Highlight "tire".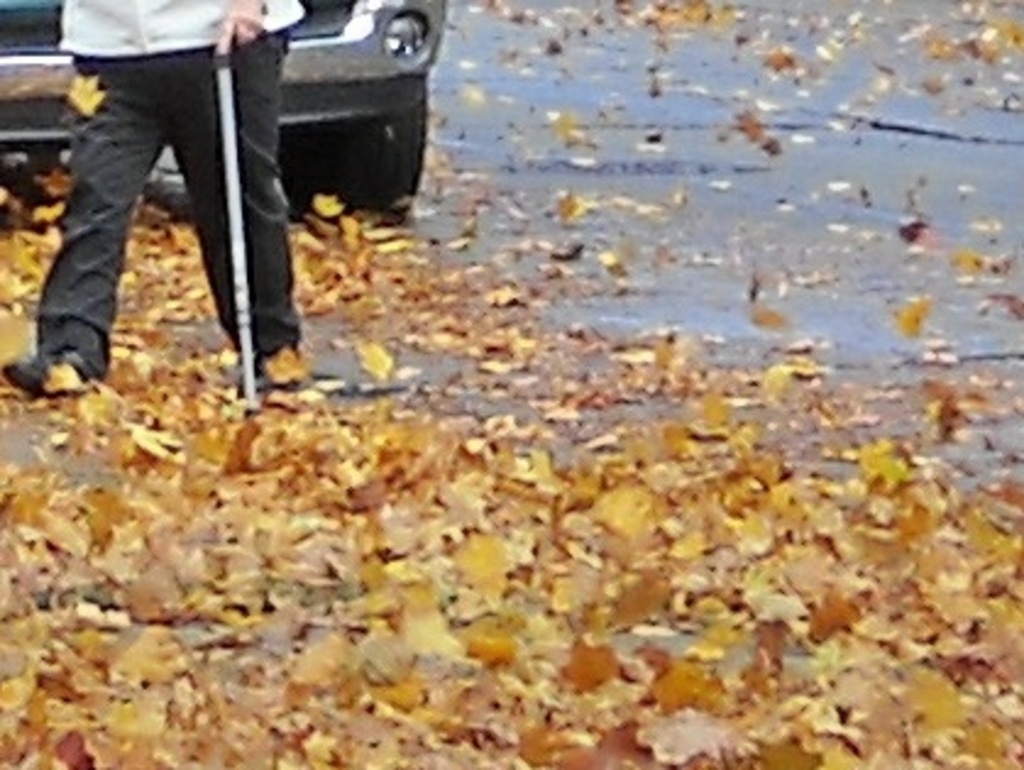
Highlighted region: select_region(281, 95, 425, 210).
